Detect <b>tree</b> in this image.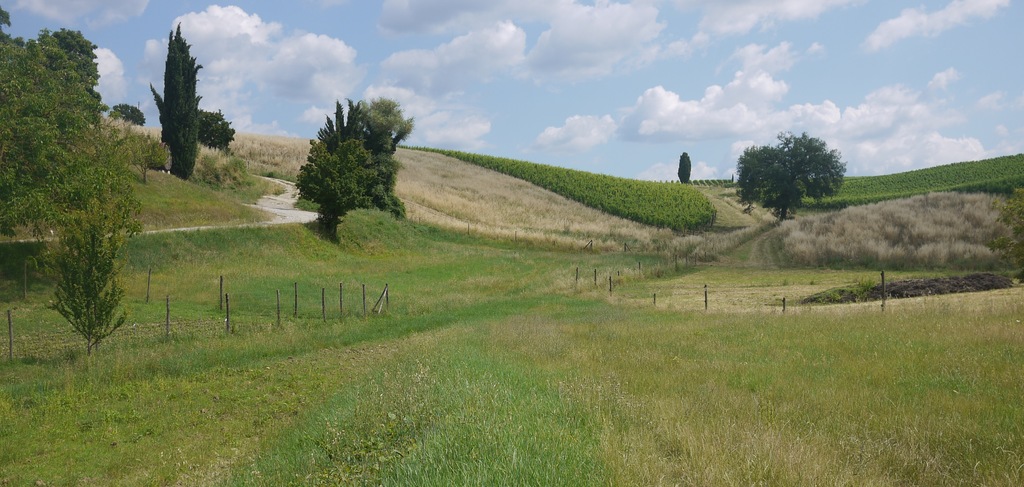
Detection: Rect(42, 190, 138, 360).
